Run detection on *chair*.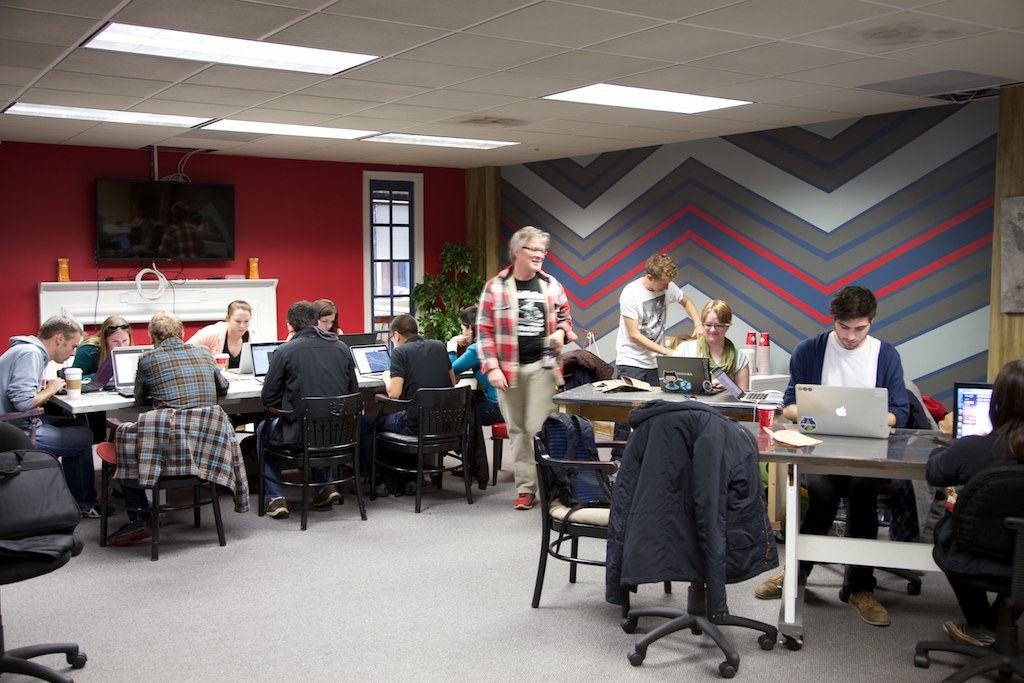
Result: pyautogui.locateOnScreen(781, 384, 935, 602).
